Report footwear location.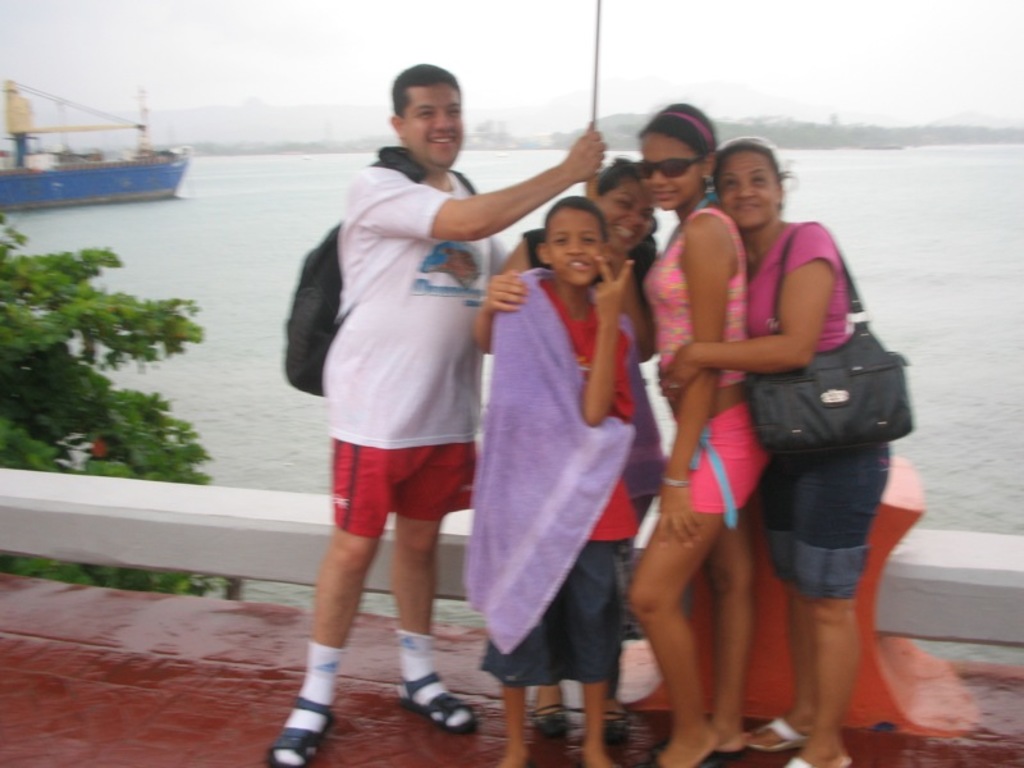
Report: x1=749, y1=713, x2=809, y2=754.
